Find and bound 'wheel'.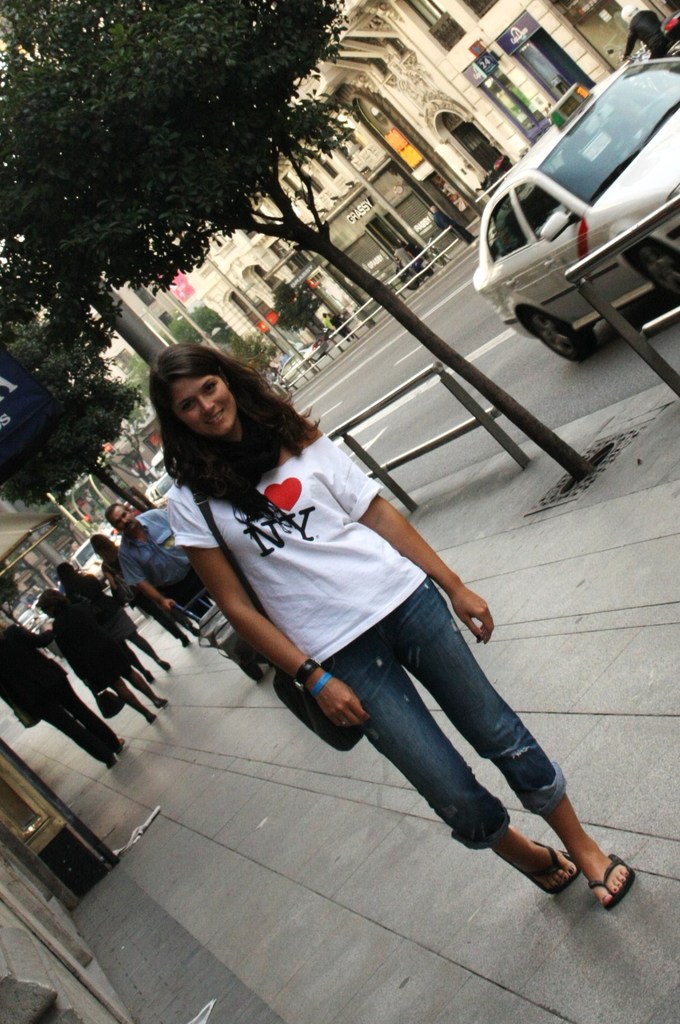
Bound: box(638, 230, 679, 302).
